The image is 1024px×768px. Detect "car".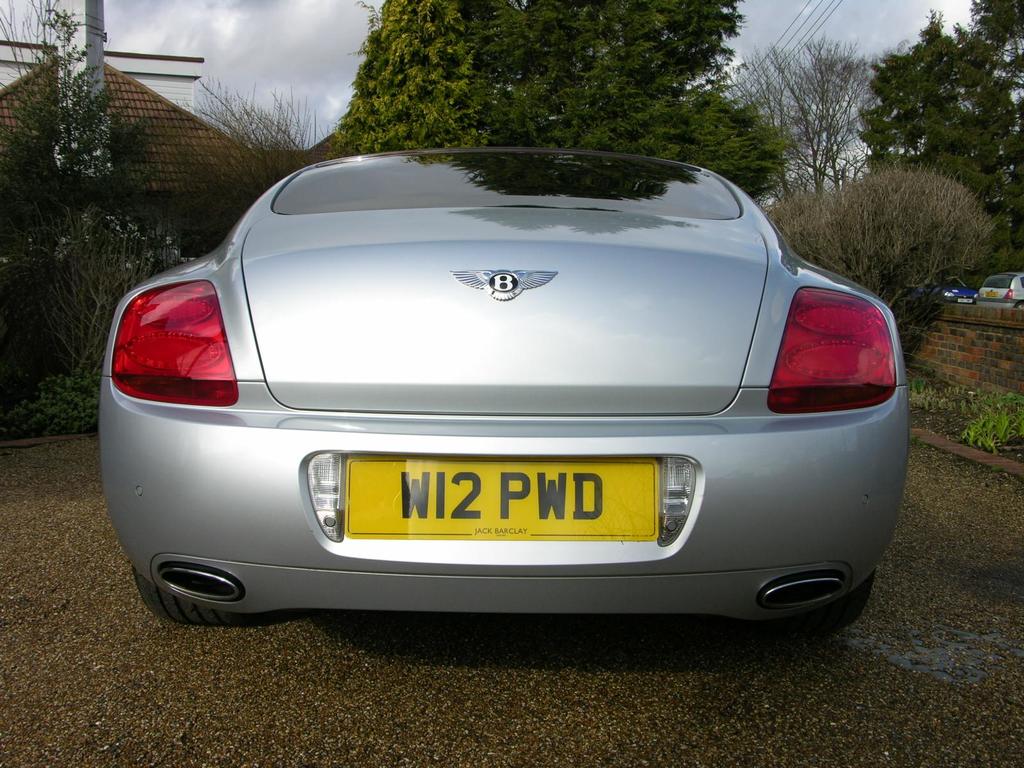
Detection: (x1=979, y1=271, x2=1023, y2=309).
